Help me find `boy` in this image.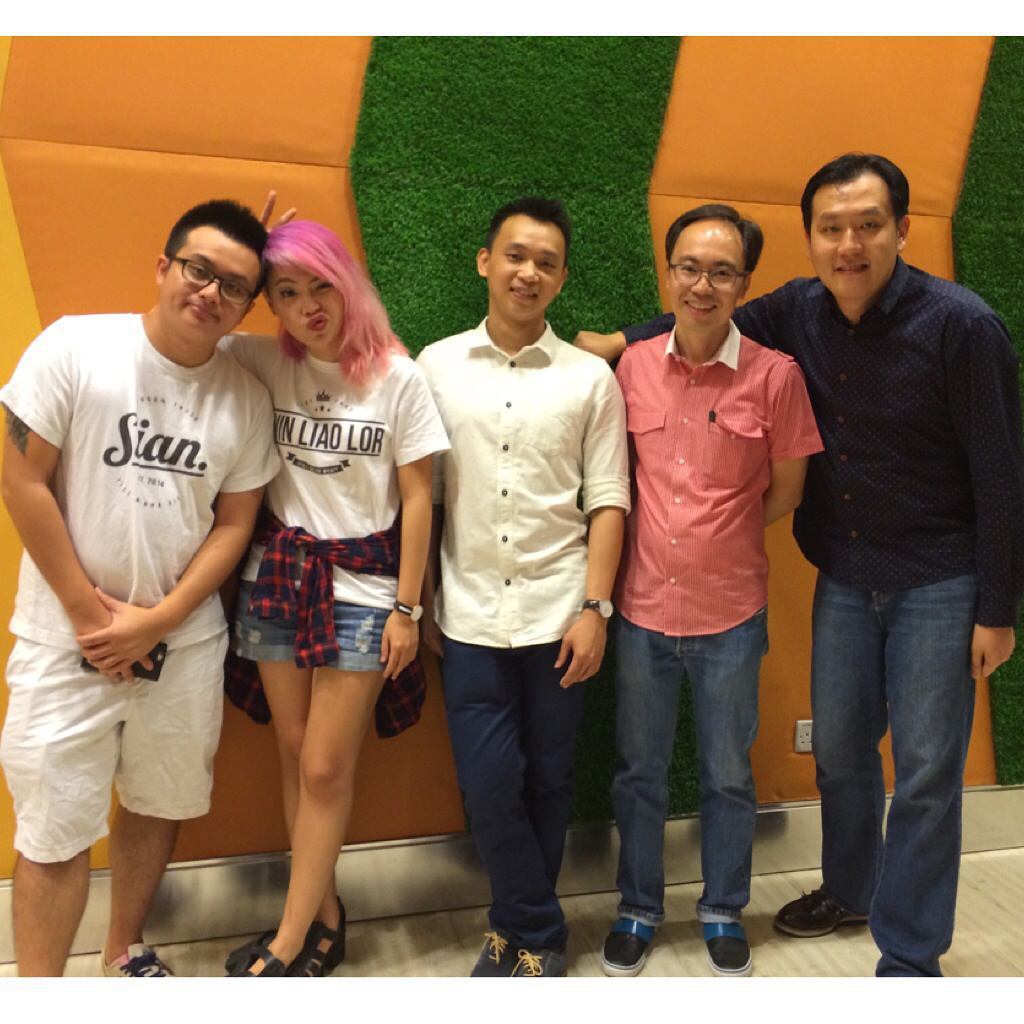
Found it: (2,198,282,969).
